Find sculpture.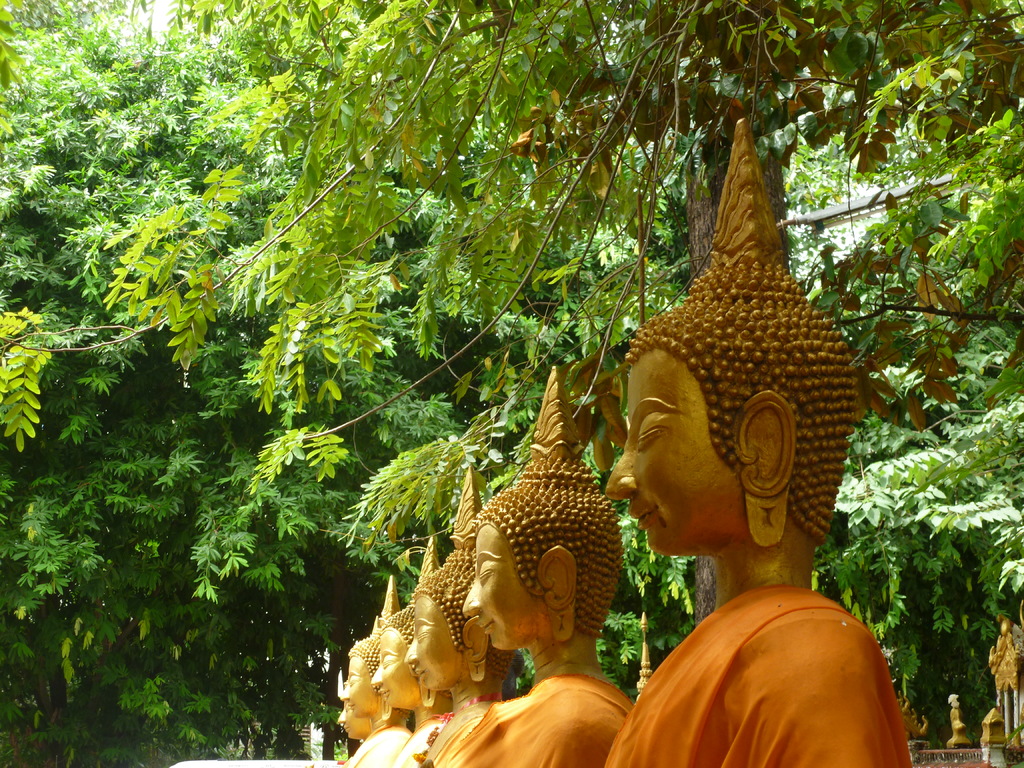
[left=588, top=102, right=918, bottom=767].
